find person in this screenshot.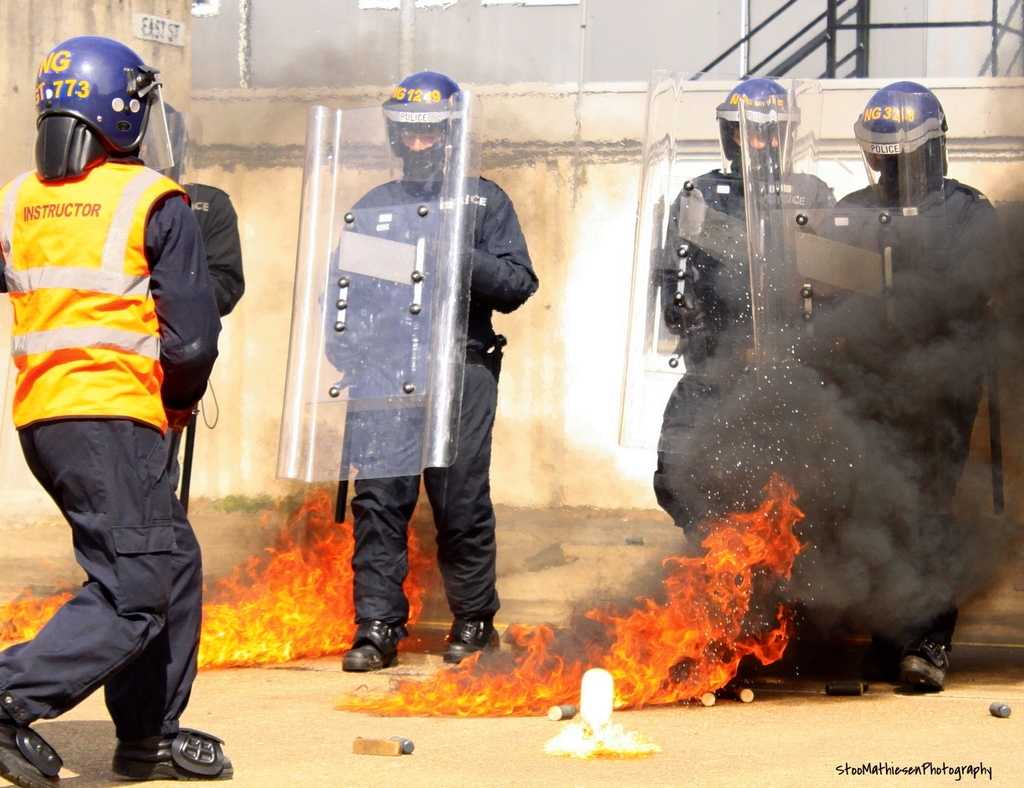
The bounding box for person is region(645, 75, 841, 536).
